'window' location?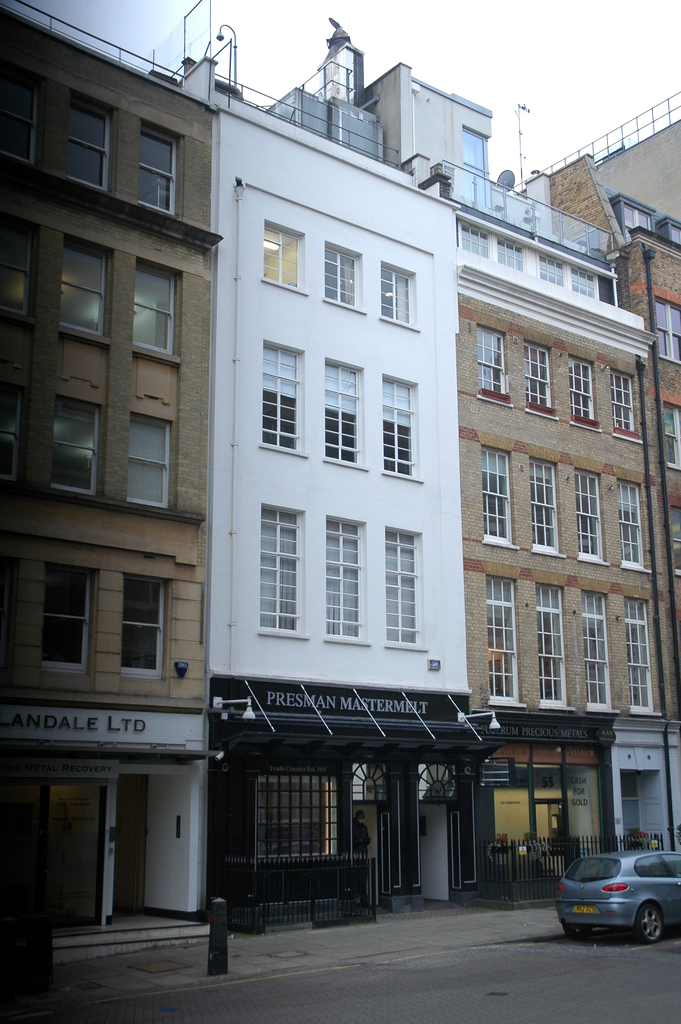
(x1=144, y1=140, x2=188, y2=219)
